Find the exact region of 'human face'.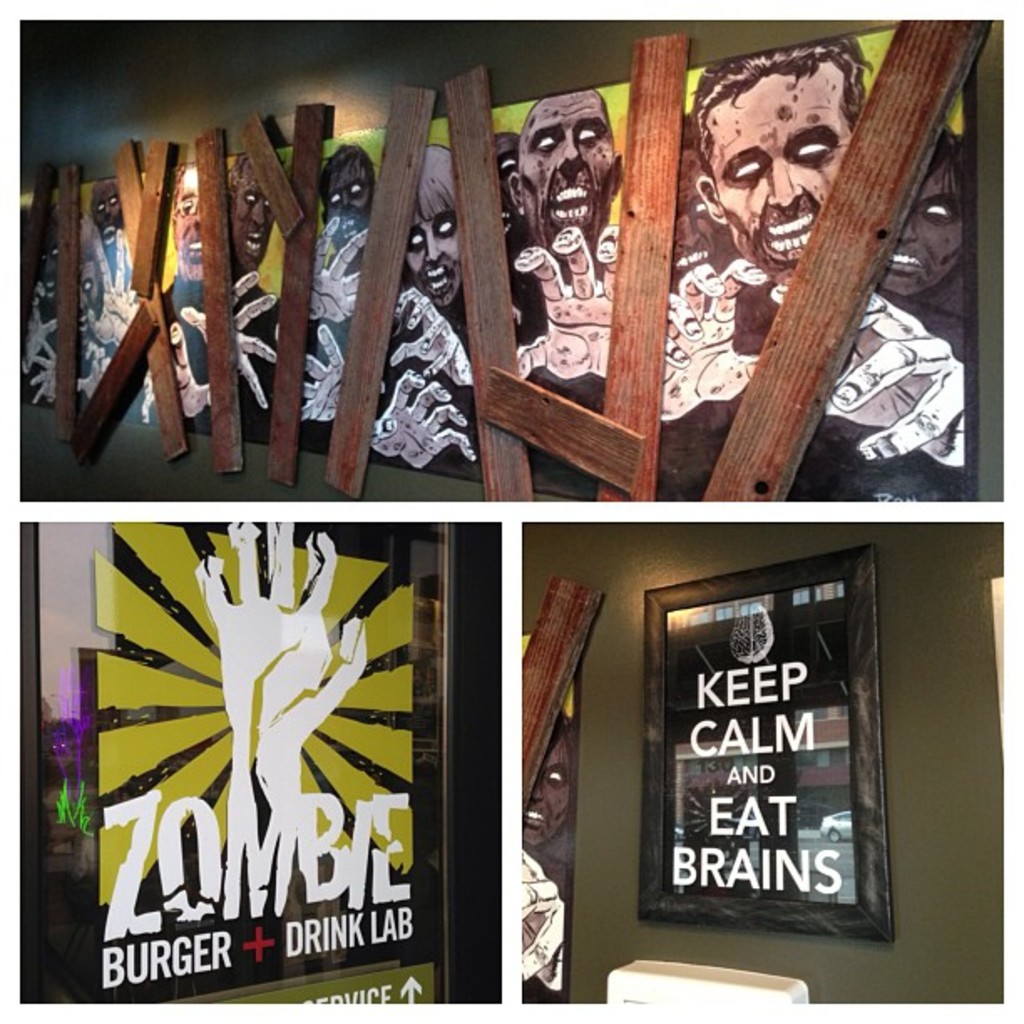
Exact region: [495, 134, 522, 244].
